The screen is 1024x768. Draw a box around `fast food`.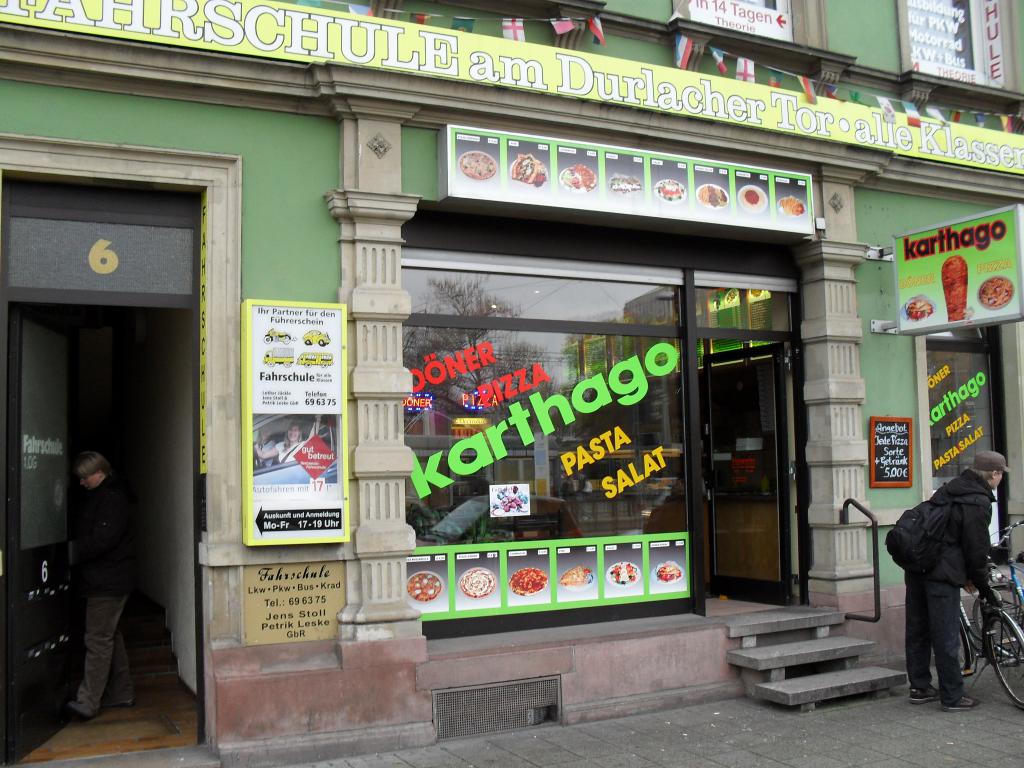
detection(983, 271, 1014, 309).
